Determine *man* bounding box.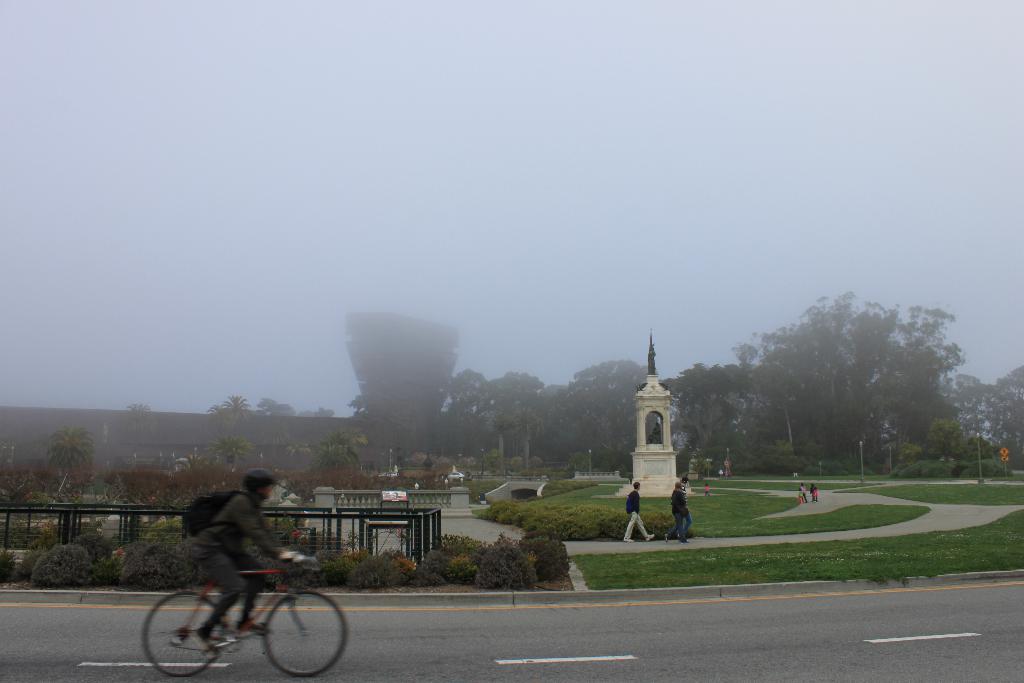
Determined: BBox(189, 468, 306, 646).
